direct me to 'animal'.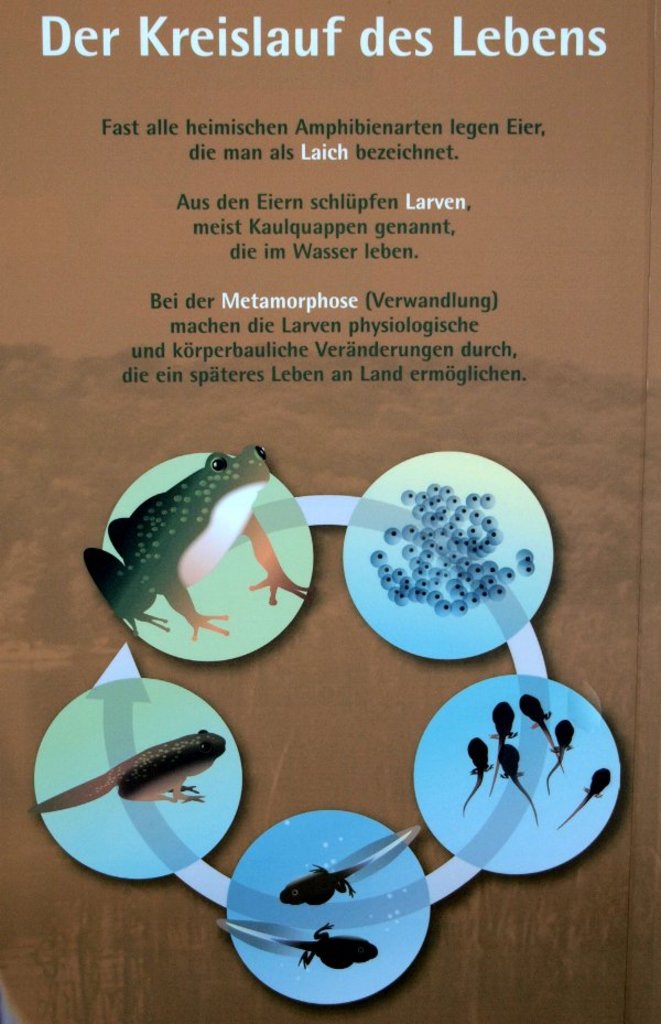
Direction: box=[269, 824, 426, 914].
